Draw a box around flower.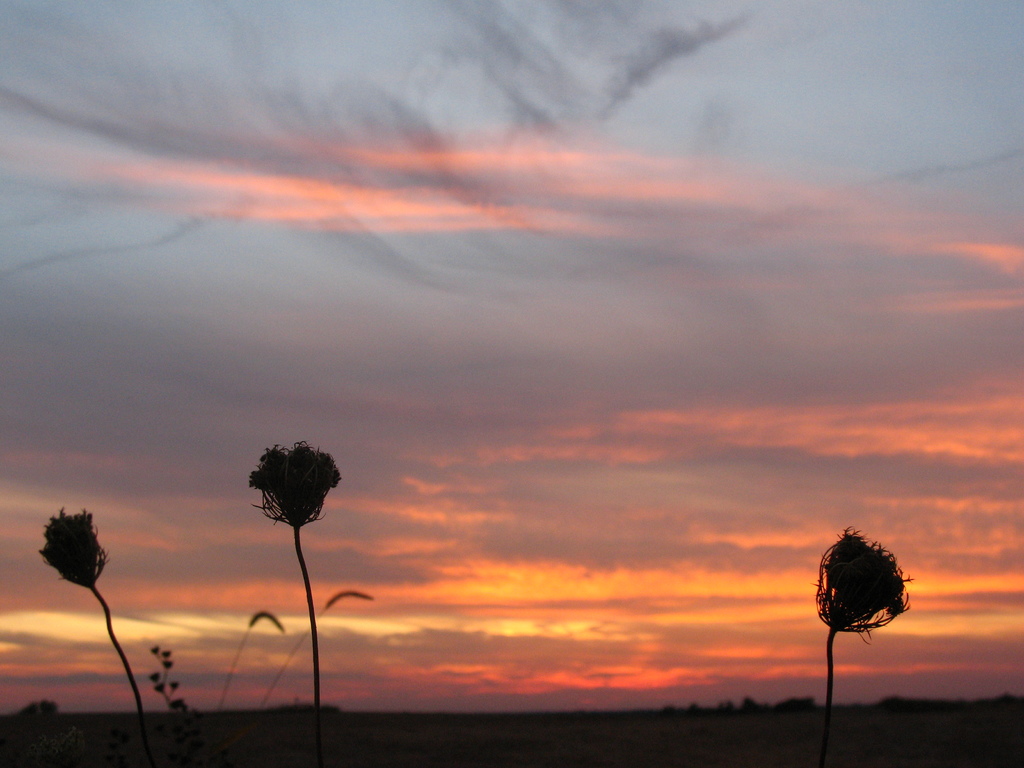
244,437,346,531.
